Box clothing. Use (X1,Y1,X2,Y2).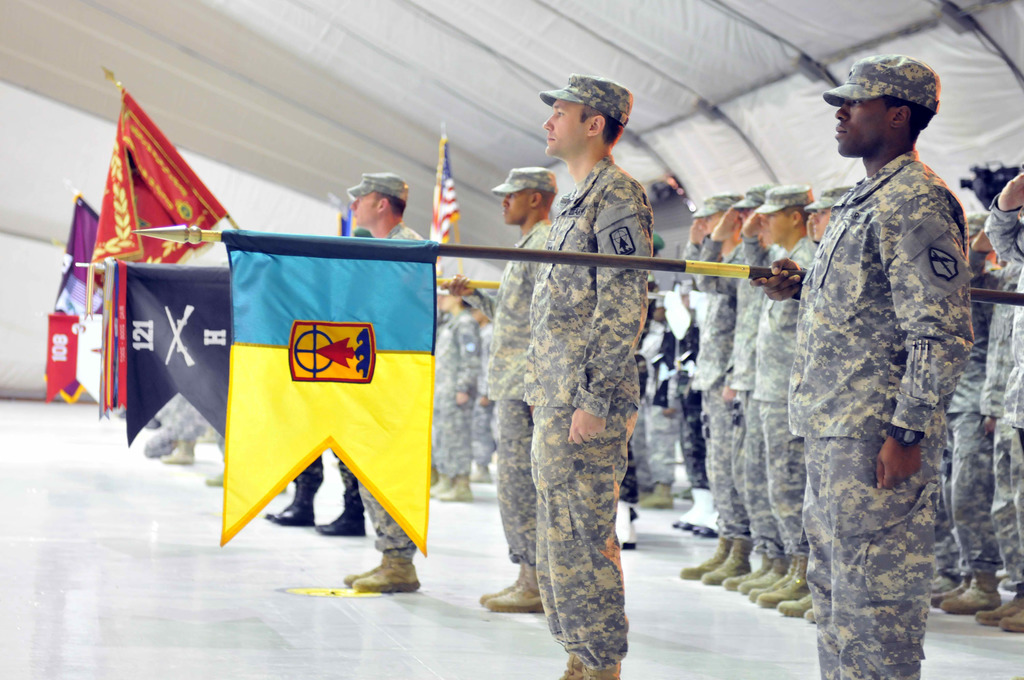
(361,480,416,559).
